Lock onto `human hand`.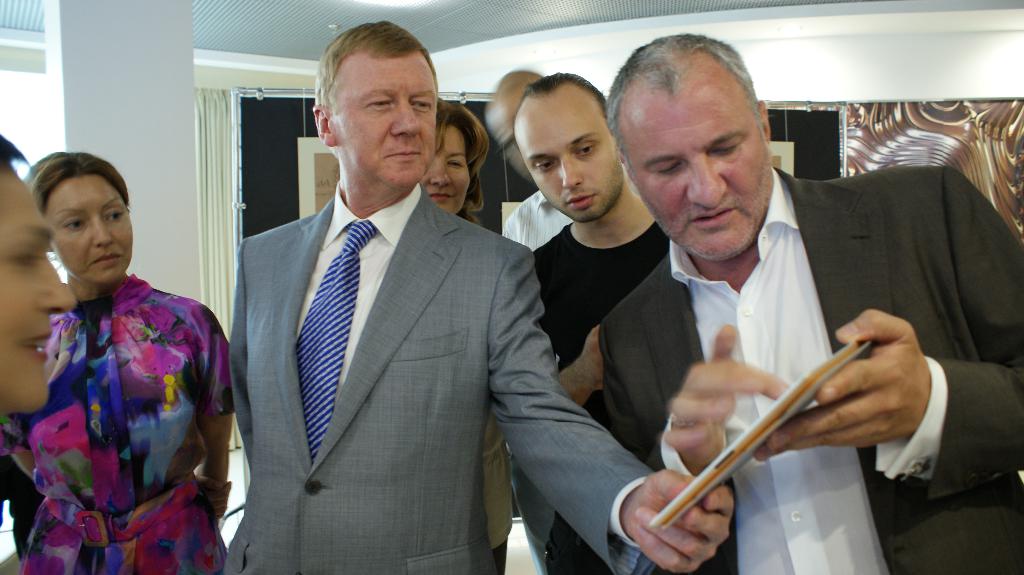
Locked: Rect(196, 473, 232, 519).
